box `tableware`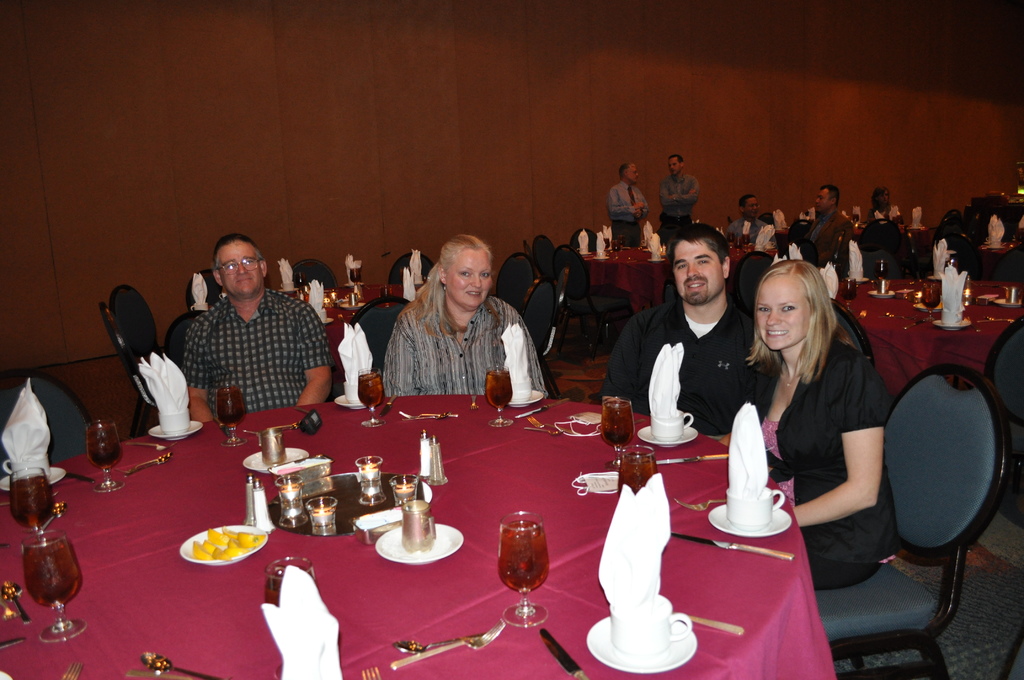
(x1=533, y1=626, x2=589, y2=679)
